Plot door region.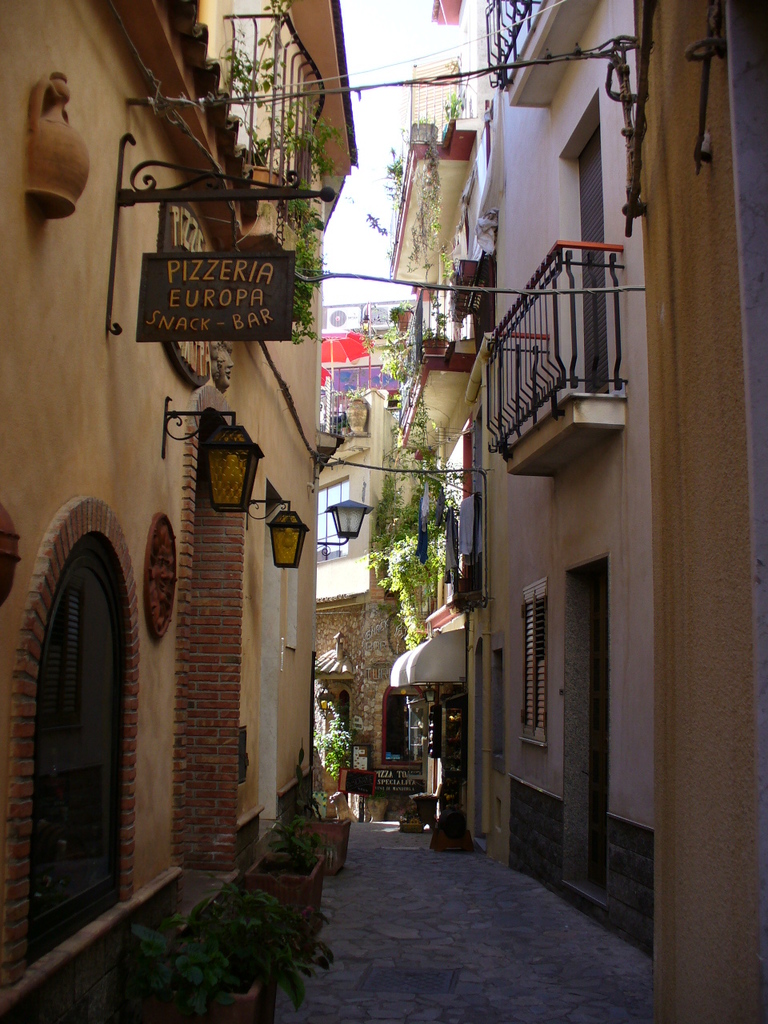
Plotted at BBox(18, 475, 145, 951).
